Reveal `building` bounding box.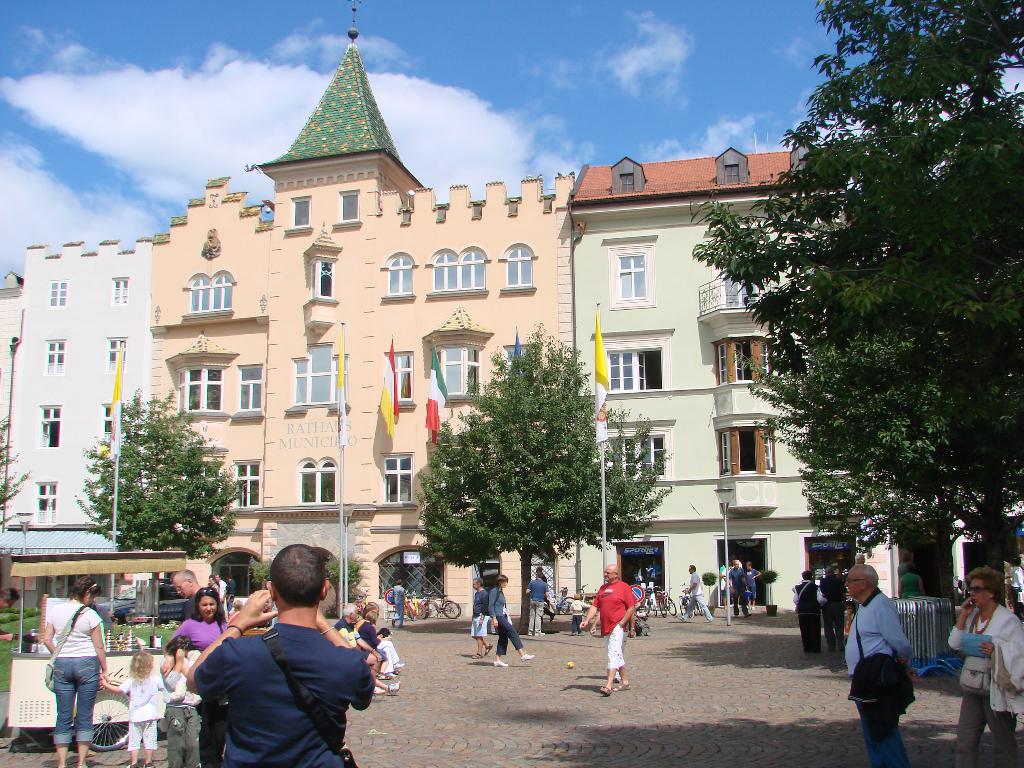
Revealed: [x1=566, y1=131, x2=1023, y2=618].
